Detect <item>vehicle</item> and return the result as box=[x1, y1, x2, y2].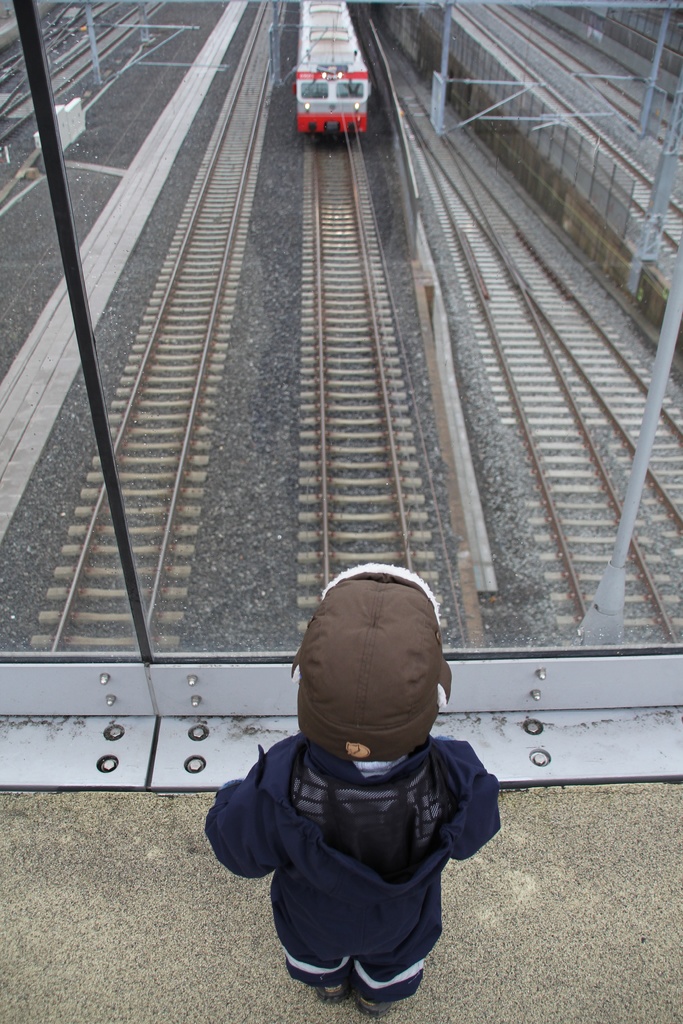
box=[295, 0, 373, 137].
